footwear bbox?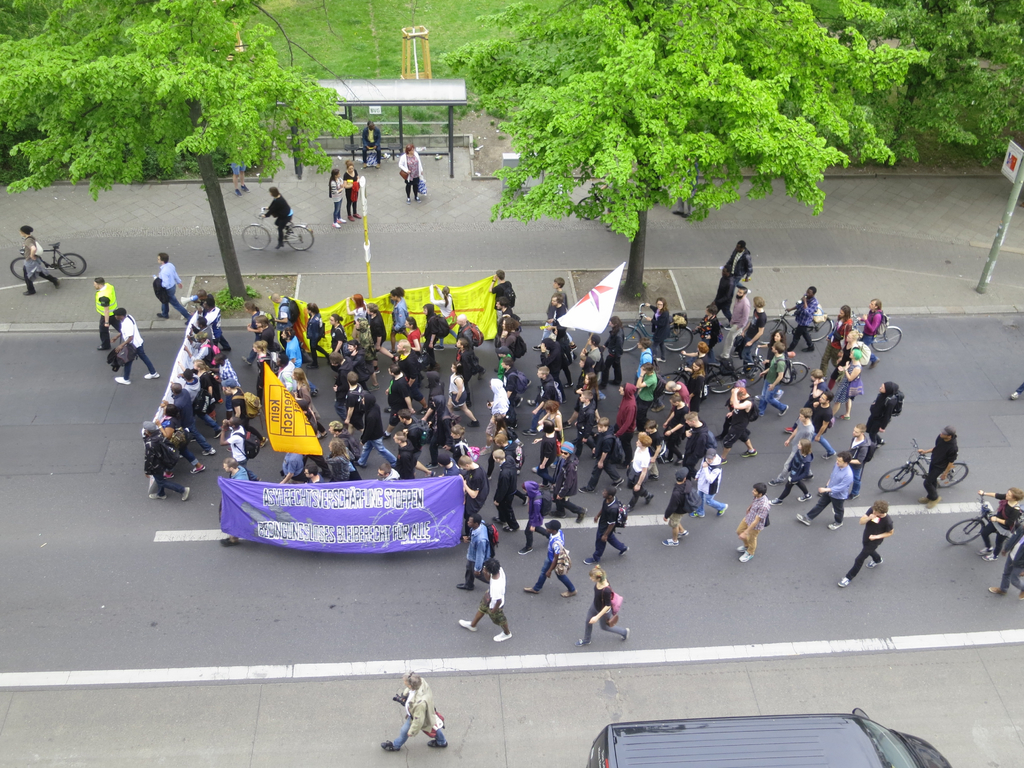
(x1=374, y1=367, x2=380, y2=373)
